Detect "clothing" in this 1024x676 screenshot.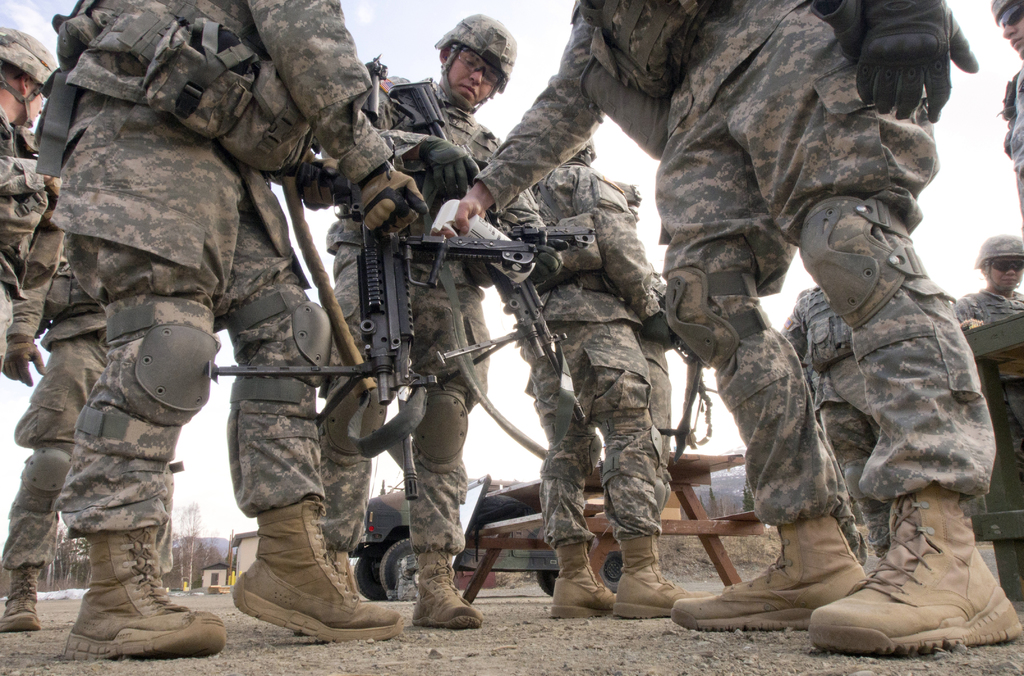
Detection: pyautogui.locateOnScreen(776, 286, 881, 557).
